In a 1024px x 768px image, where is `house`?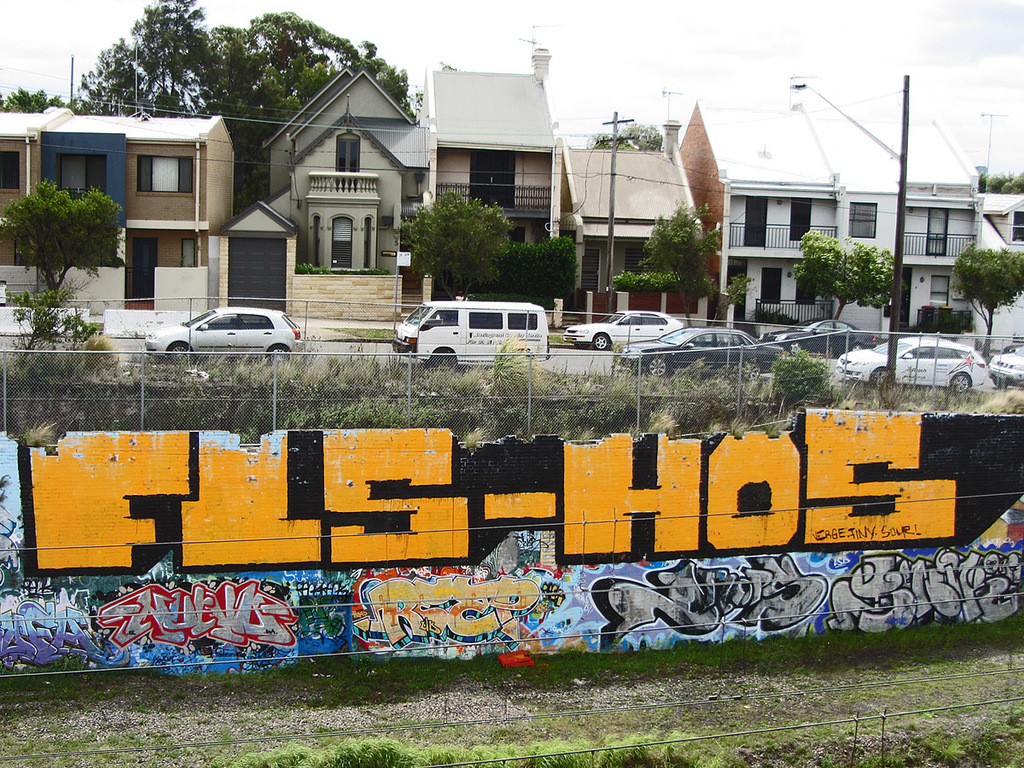
left=650, top=81, right=984, bottom=340.
